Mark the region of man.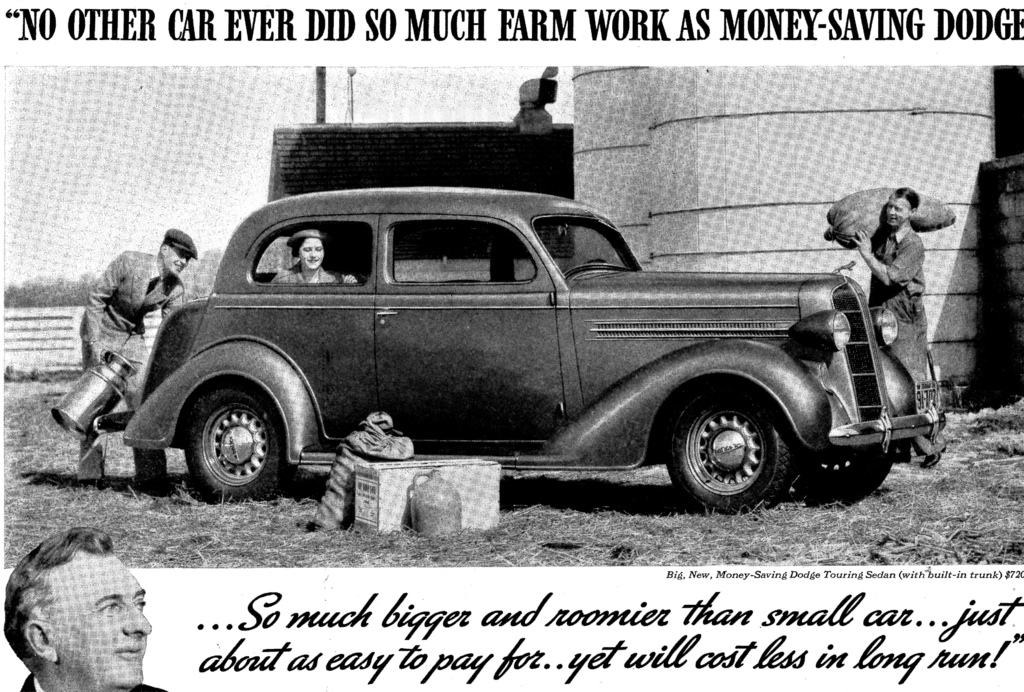
Region: crop(1, 529, 182, 691).
